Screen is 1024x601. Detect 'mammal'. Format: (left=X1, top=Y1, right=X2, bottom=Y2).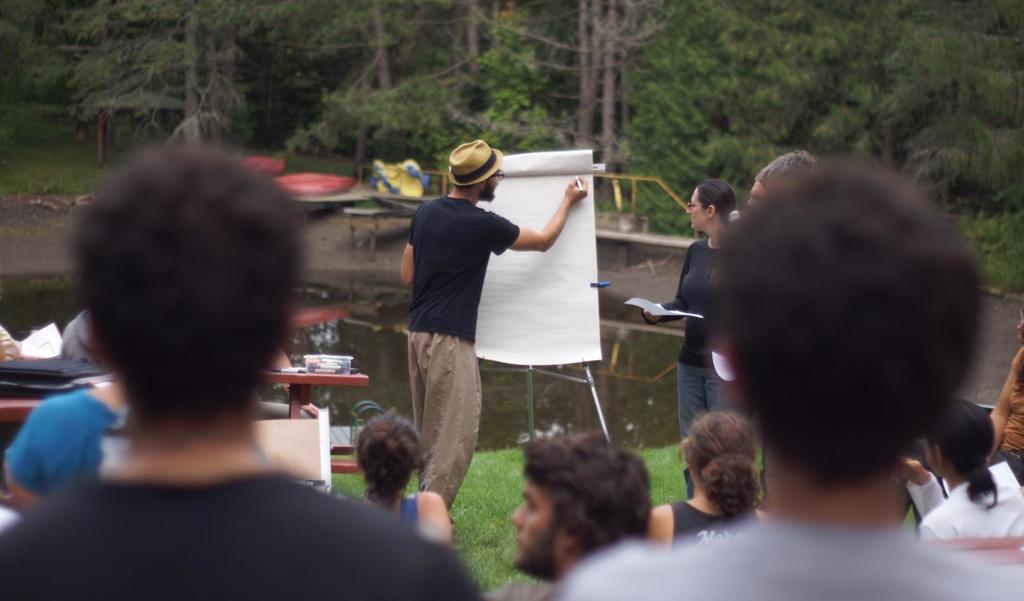
(left=0, top=141, right=485, bottom=600).
